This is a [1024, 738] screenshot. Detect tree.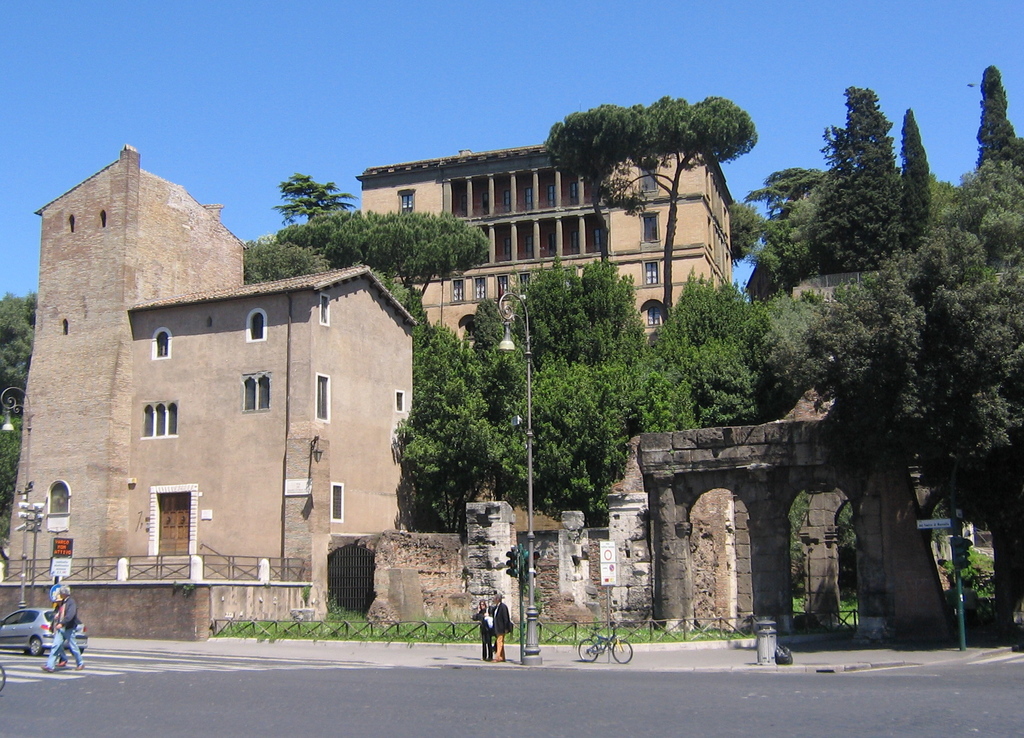
[897,108,933,250].
